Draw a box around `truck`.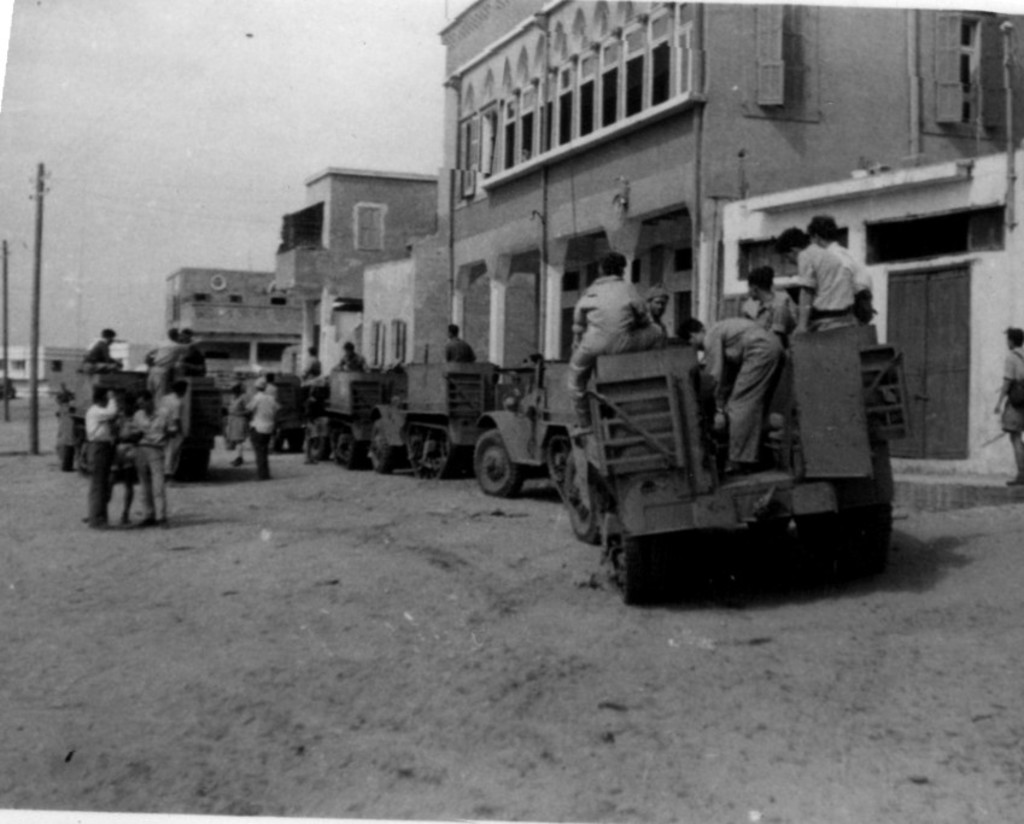
(left=57, top=352, right=221, bottom=477).
